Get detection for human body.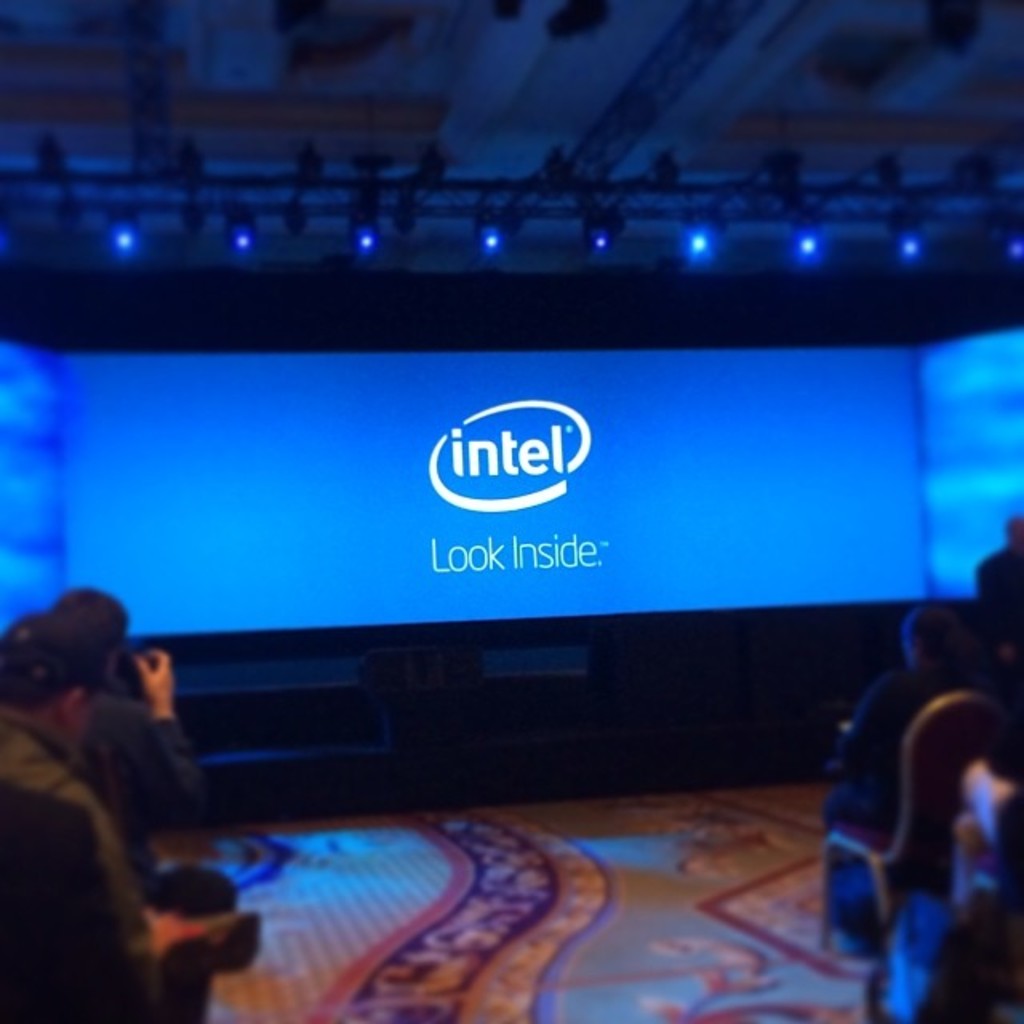
Detection: 0 685 261 1010.
